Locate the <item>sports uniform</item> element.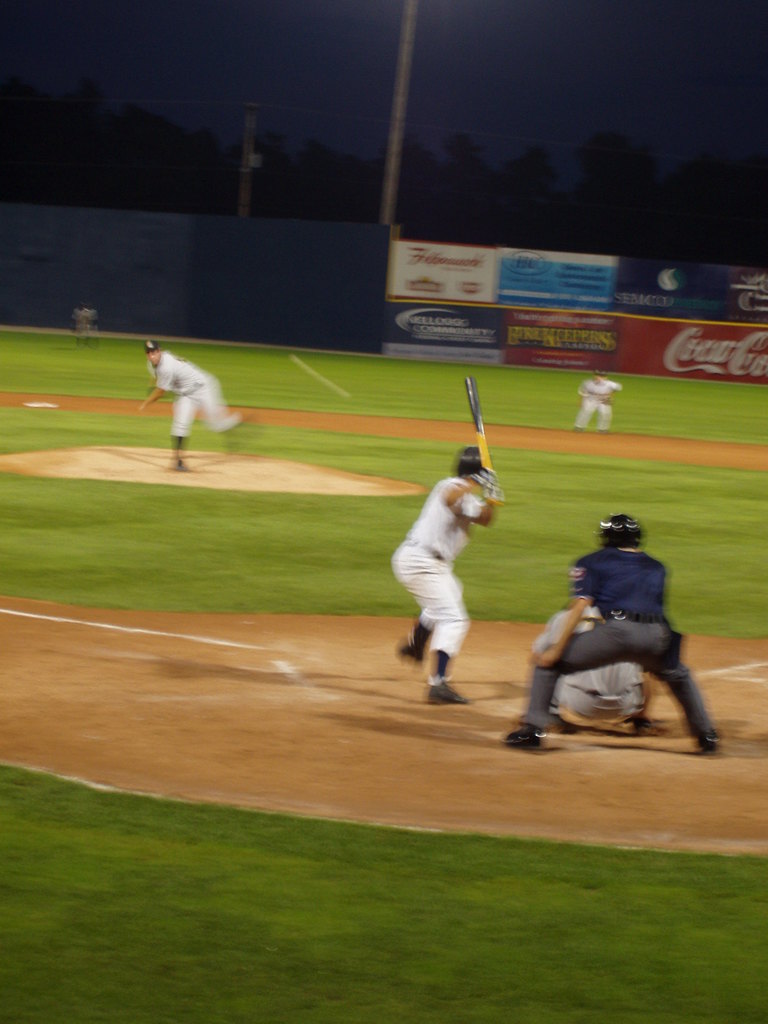
Element bbox: rect(143, 340, 249, 476).
